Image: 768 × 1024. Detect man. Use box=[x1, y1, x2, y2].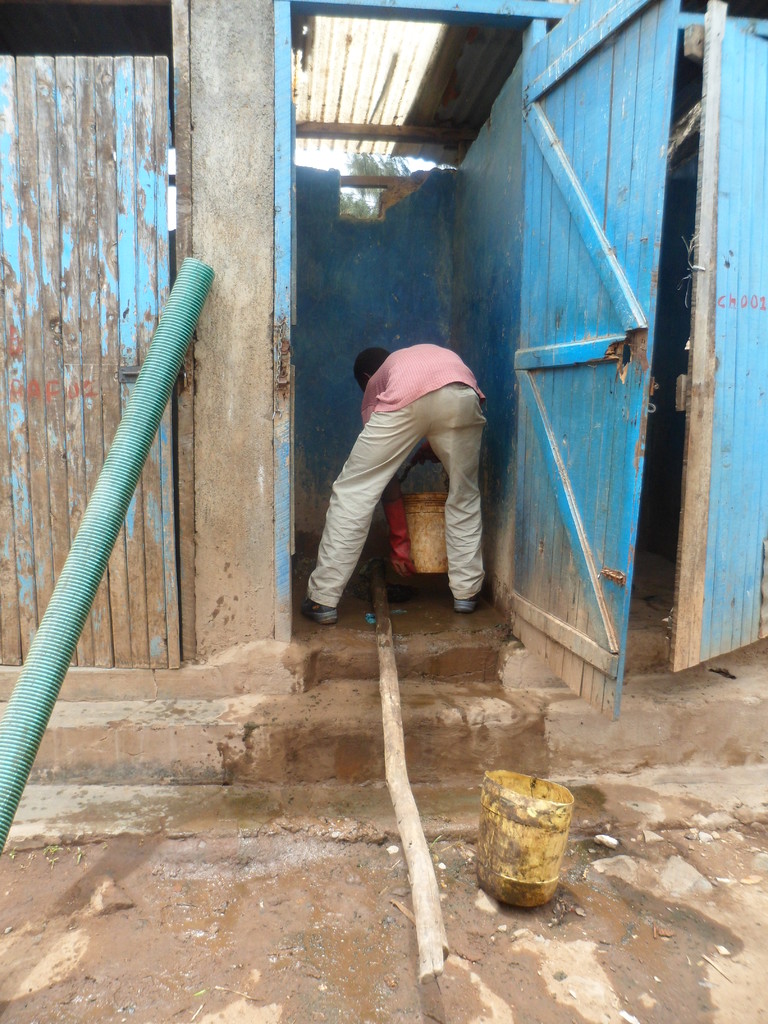
box=[300, 347, 484, 621].
